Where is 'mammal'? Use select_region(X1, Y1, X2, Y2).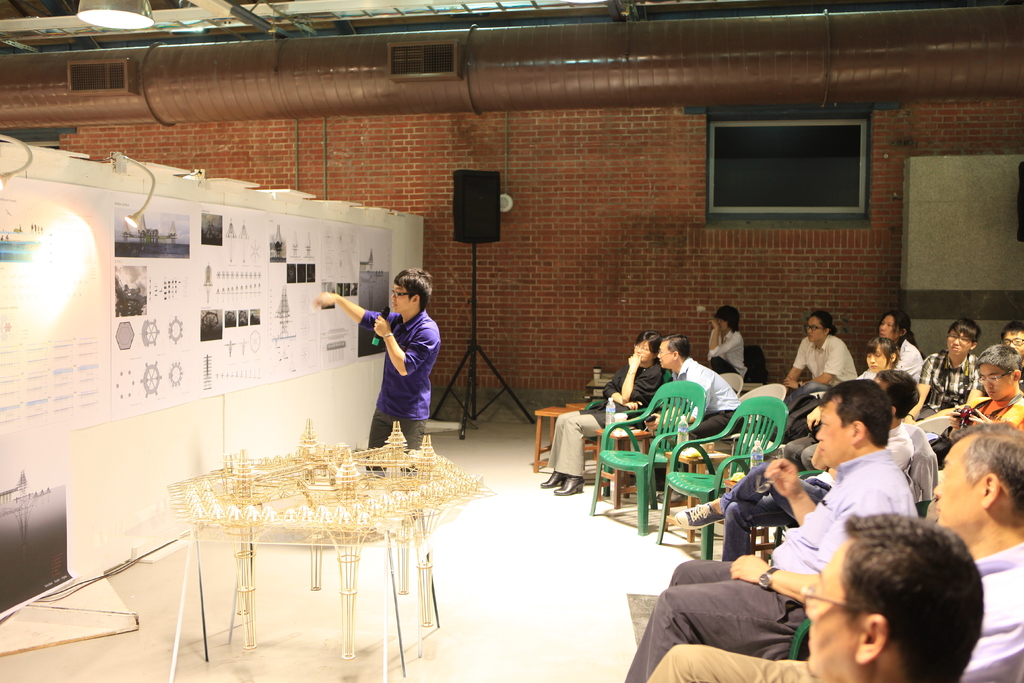
select_region(646, 420, 1023, 682).
